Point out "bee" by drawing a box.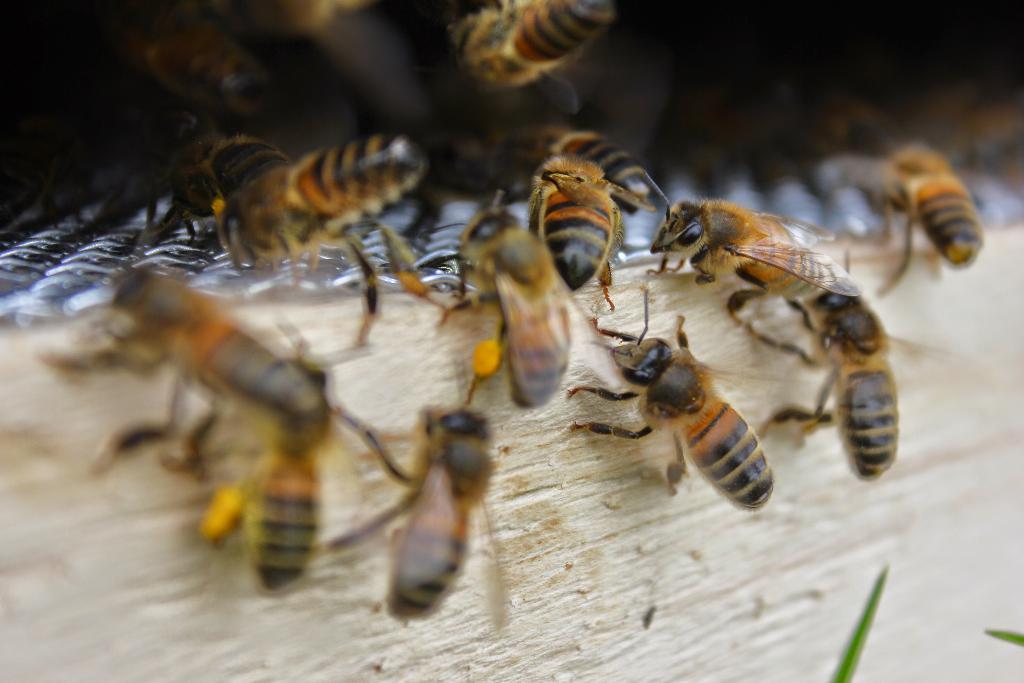
637,192,872,351.
